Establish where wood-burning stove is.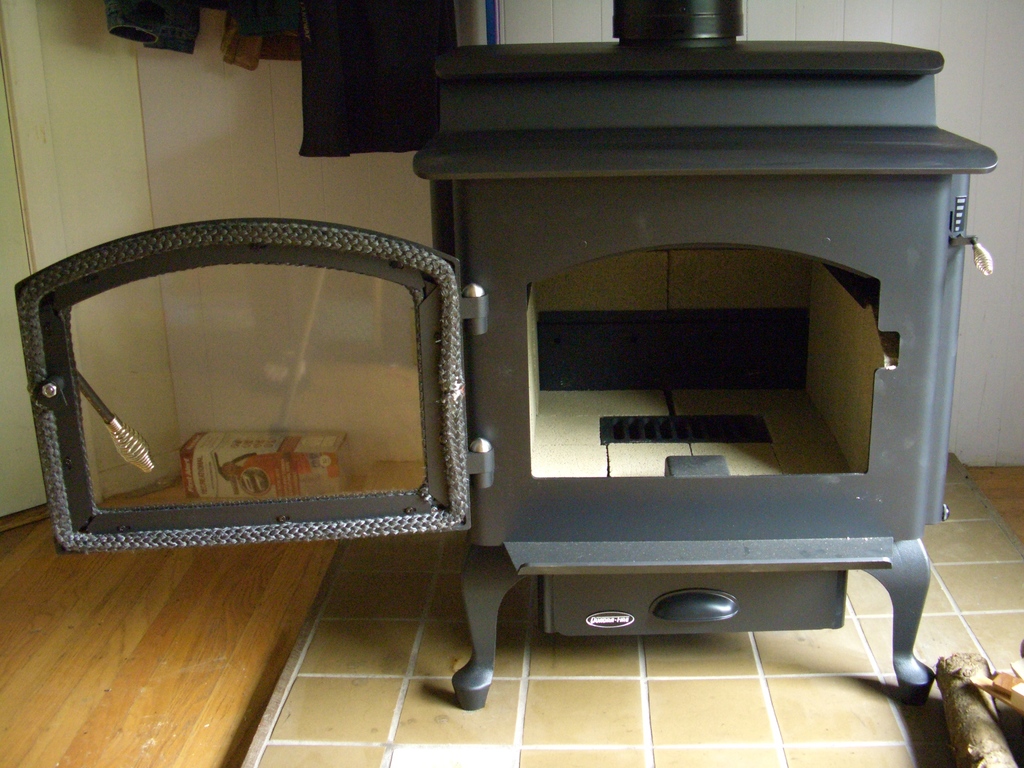
Established at rect(0, 29, 999, 710).
